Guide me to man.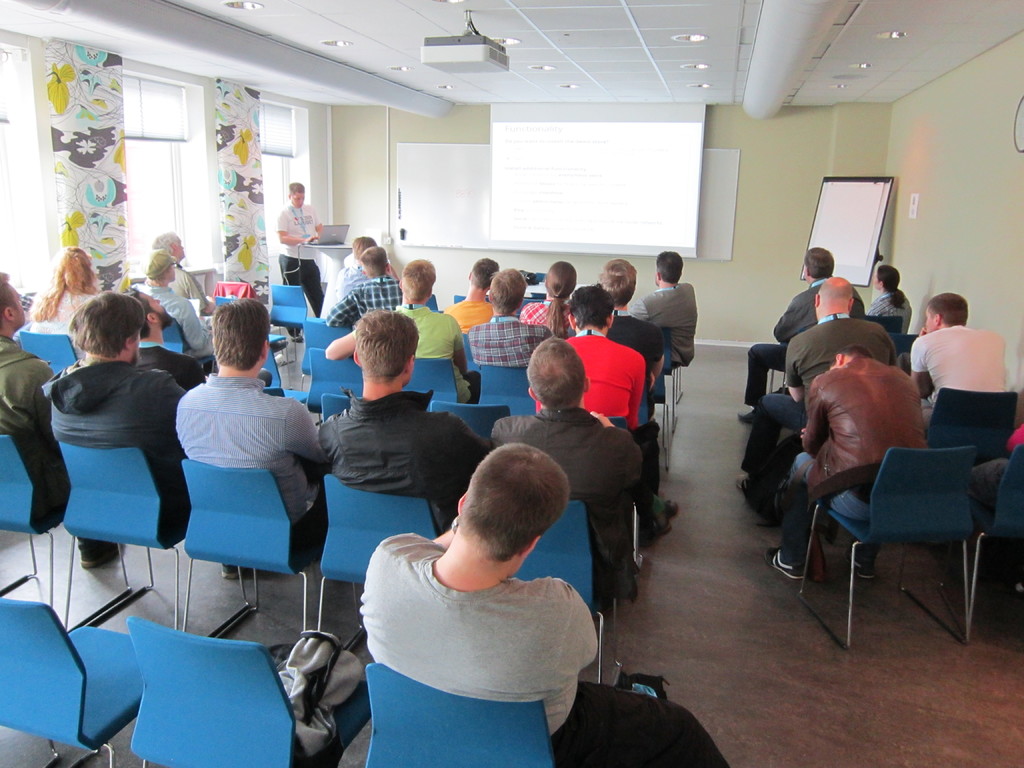
Guidance: 598,259,671,375.
